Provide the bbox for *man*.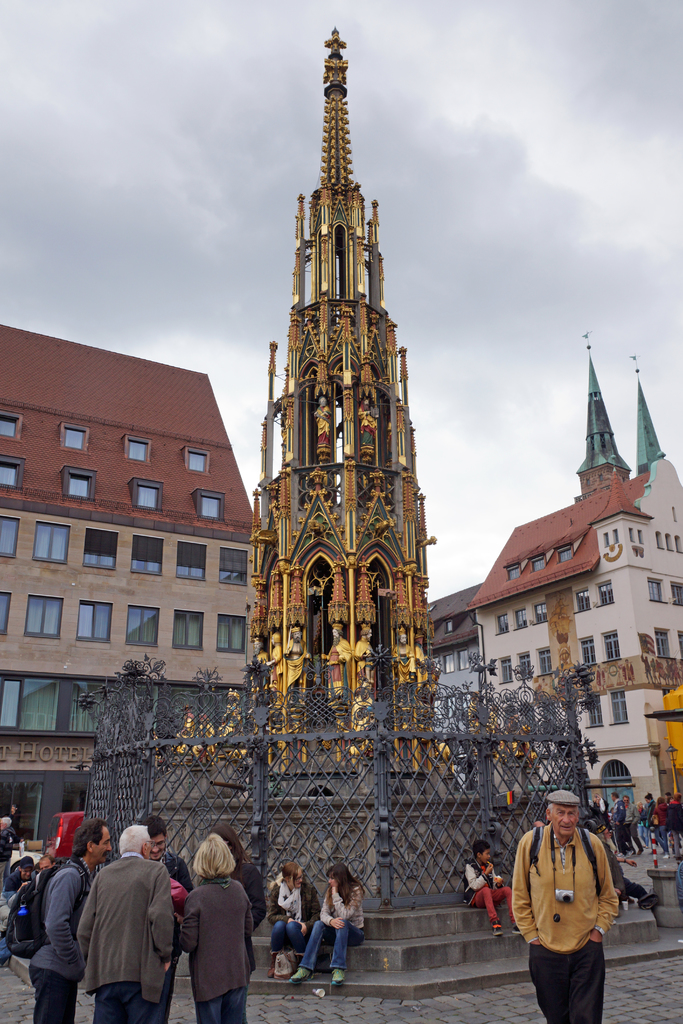
x1=286 y1=627 x2=309 y2=704.
